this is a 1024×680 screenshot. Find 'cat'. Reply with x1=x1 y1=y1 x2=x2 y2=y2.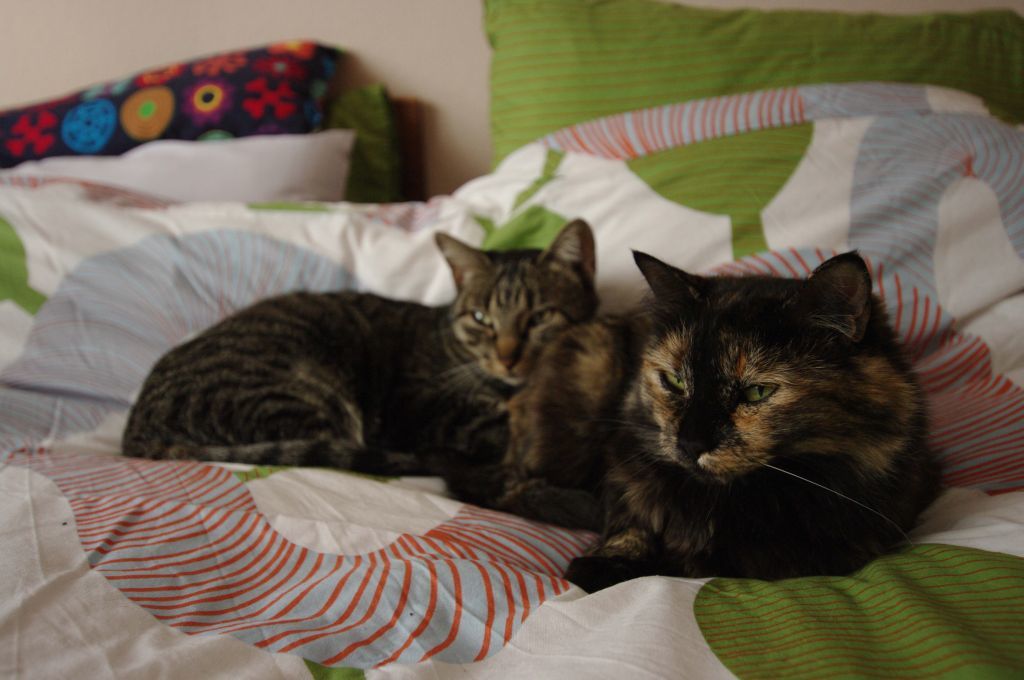
x1=126 y1=217 x2=602 y2=475.
